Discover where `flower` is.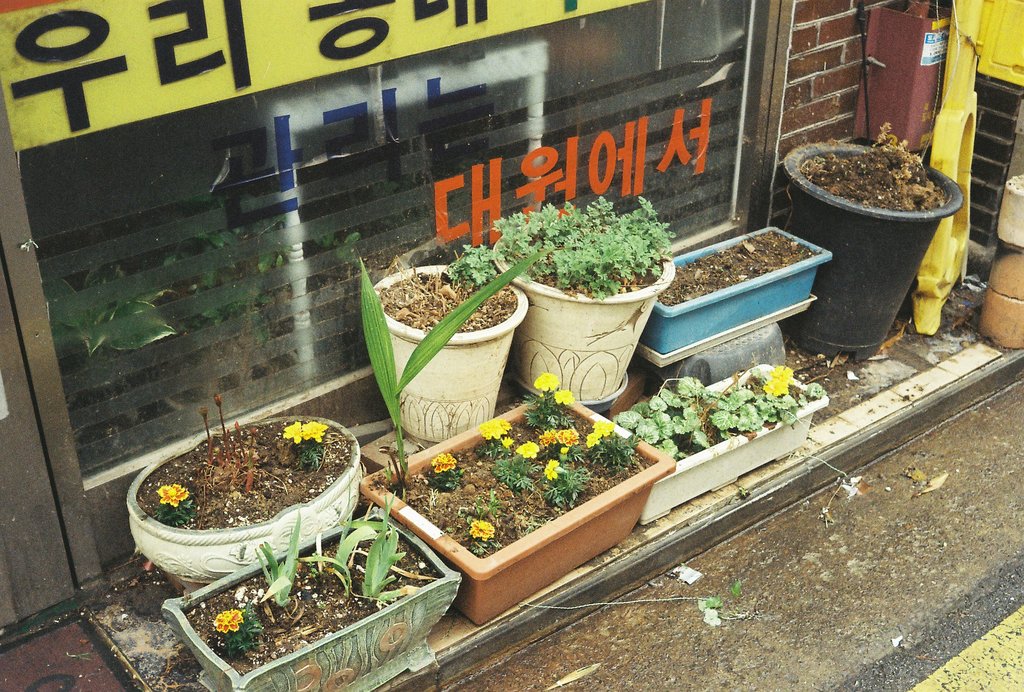
Discovered at detection(595, 421, 616, 434).
